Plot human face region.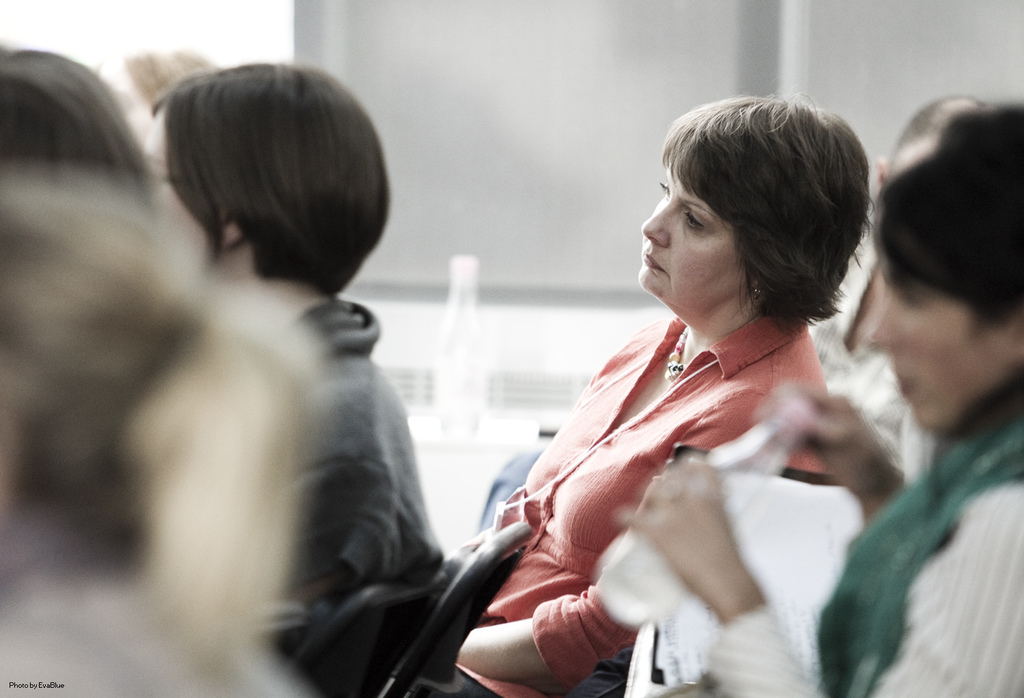
Plotted at box(636, 165, 754, 311).
